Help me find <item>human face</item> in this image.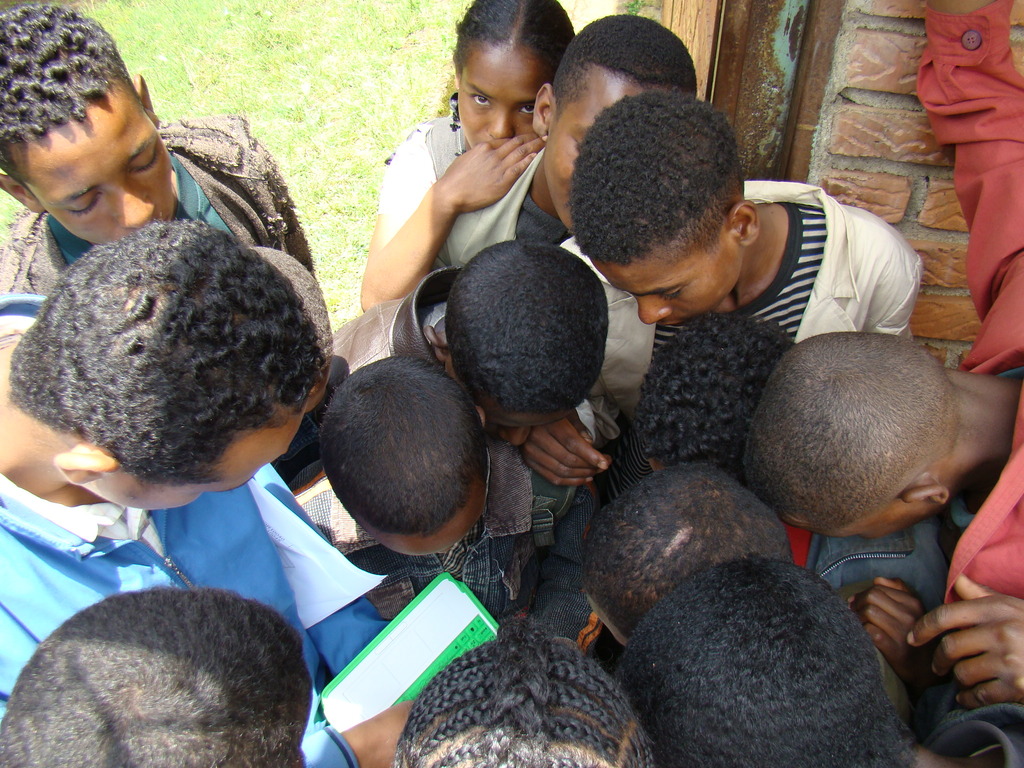
Found it: box(816, 496, 938, 541).
